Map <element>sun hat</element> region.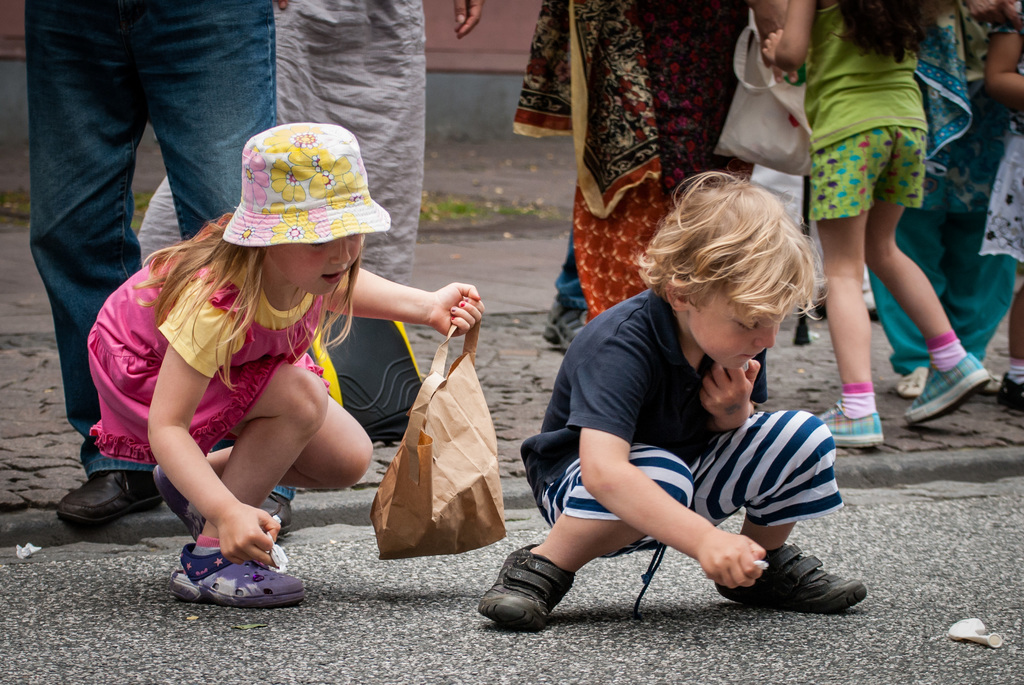
Mapped to 223 121 392 242.
